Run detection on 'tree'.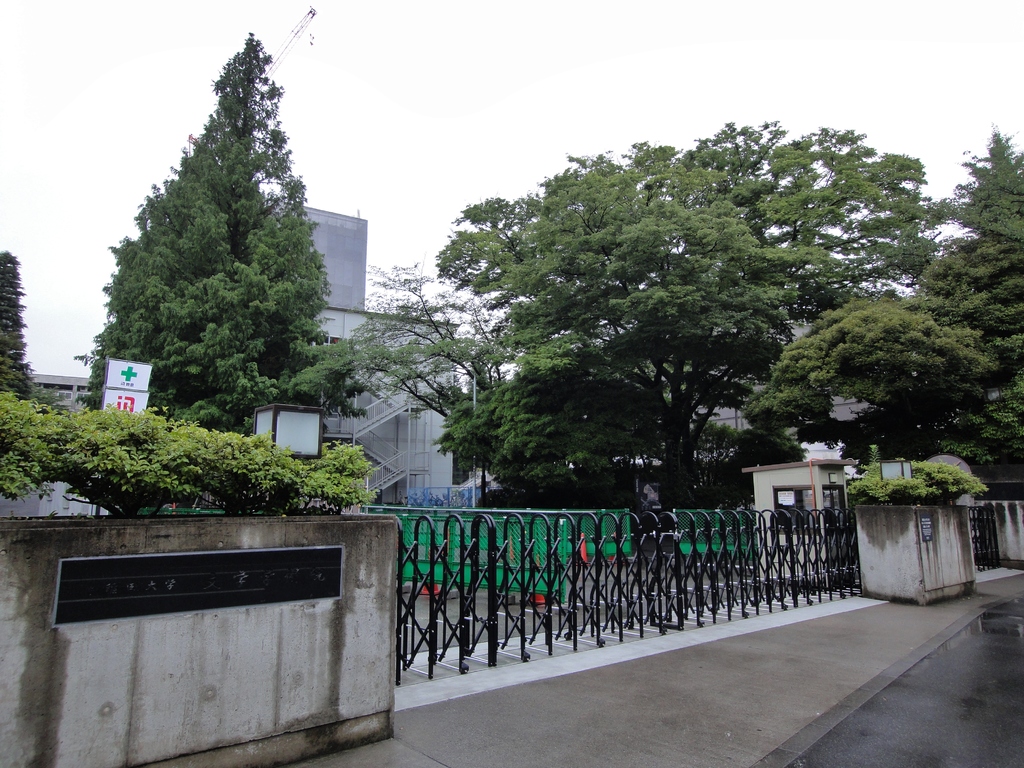
Result: {"left": 424, "top": 123, "right": 931, "bottom": 511}.
